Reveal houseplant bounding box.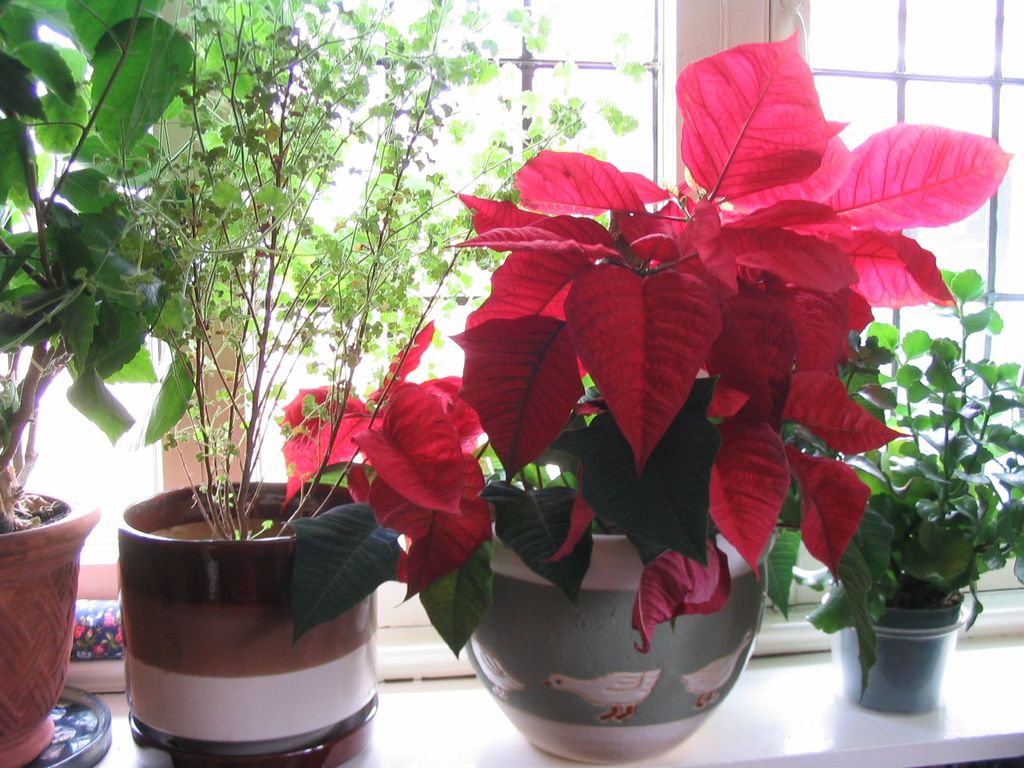
Revealed: <box>789,266,1023,716</box>.
